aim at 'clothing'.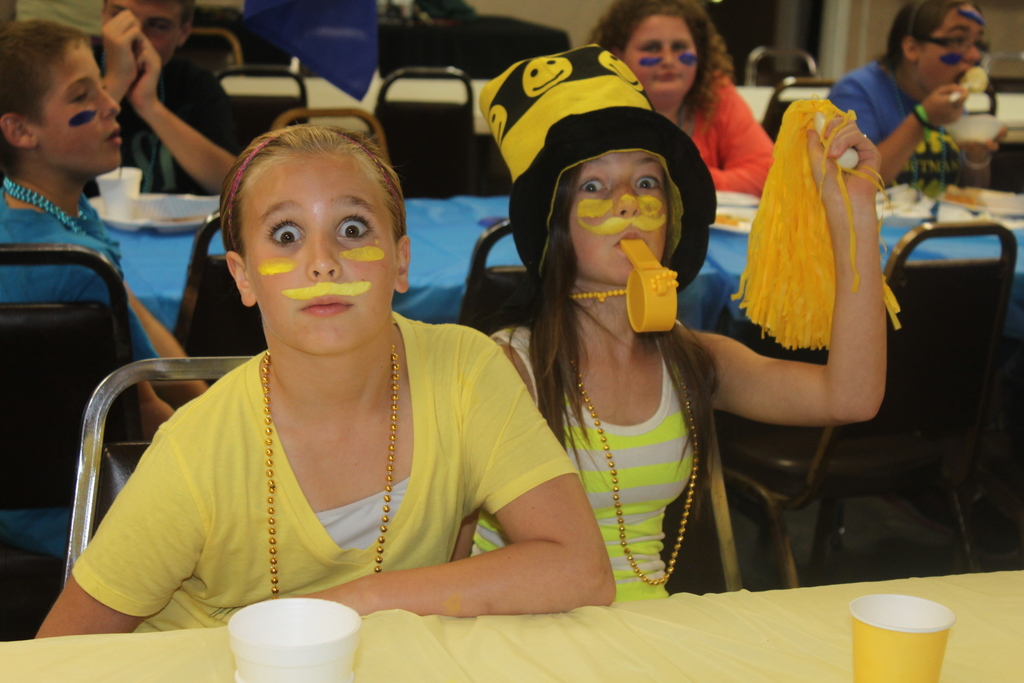
Aimed at (x1=83, y1=59, x2=252, y2=197).
